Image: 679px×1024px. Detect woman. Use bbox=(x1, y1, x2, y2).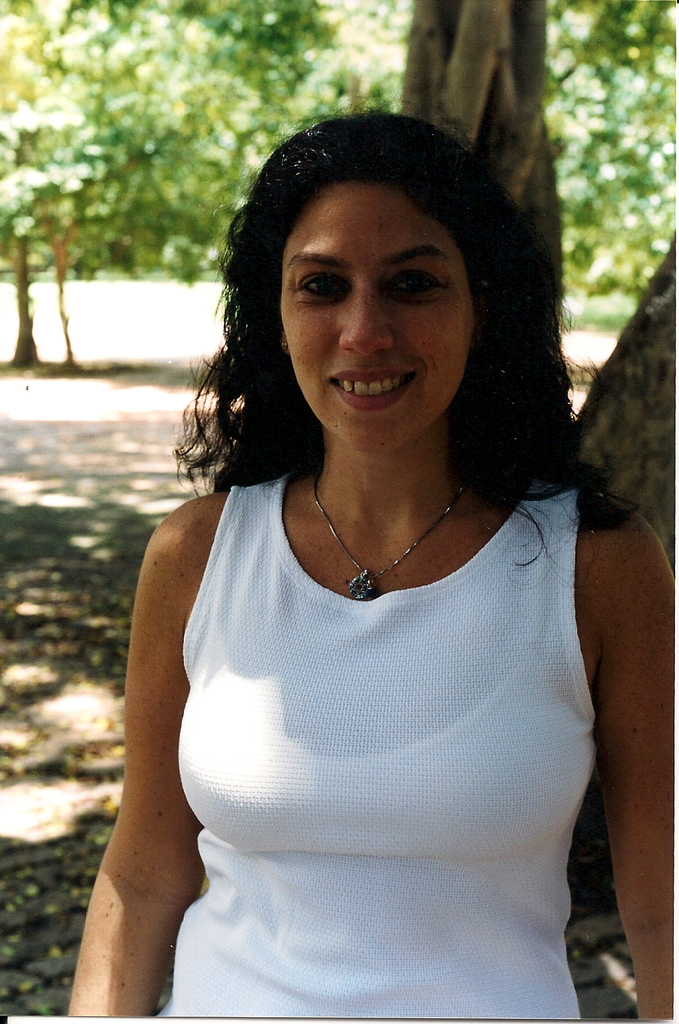
bbox=(47, 74, 672, 984).
